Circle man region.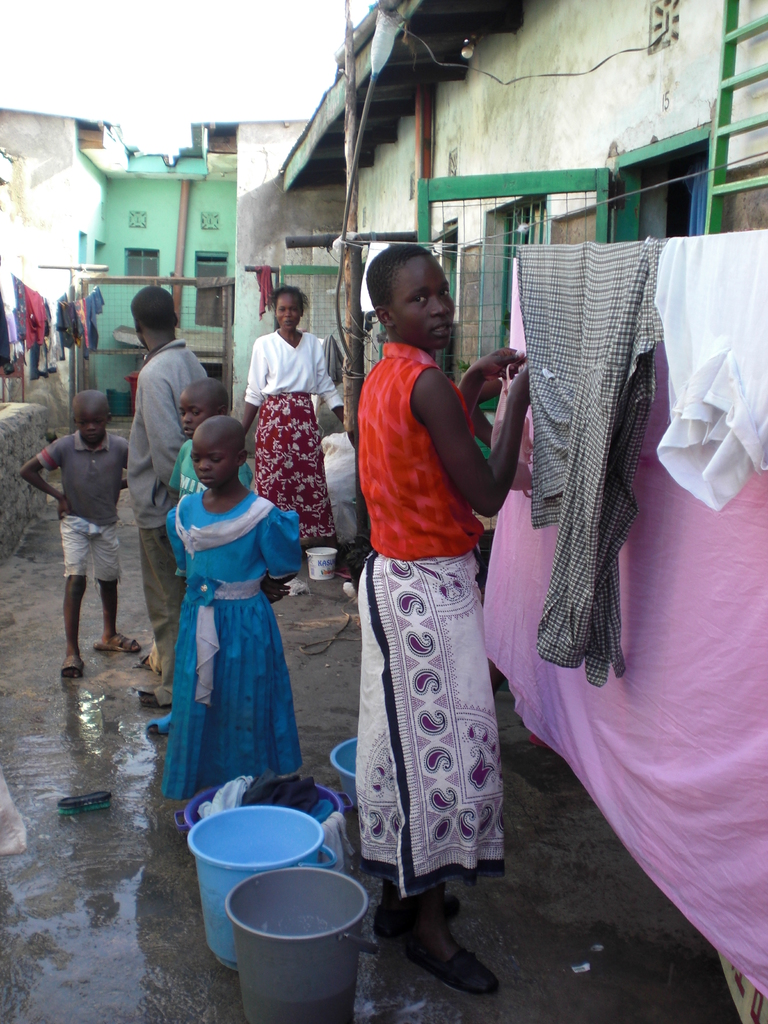
Region: region(120, 264, 209, 718).
